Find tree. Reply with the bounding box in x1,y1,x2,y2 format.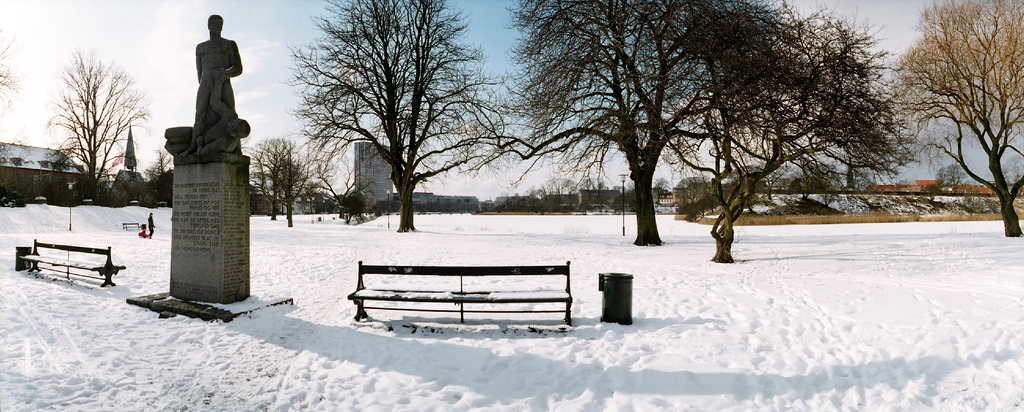
988,152,1023,185.
